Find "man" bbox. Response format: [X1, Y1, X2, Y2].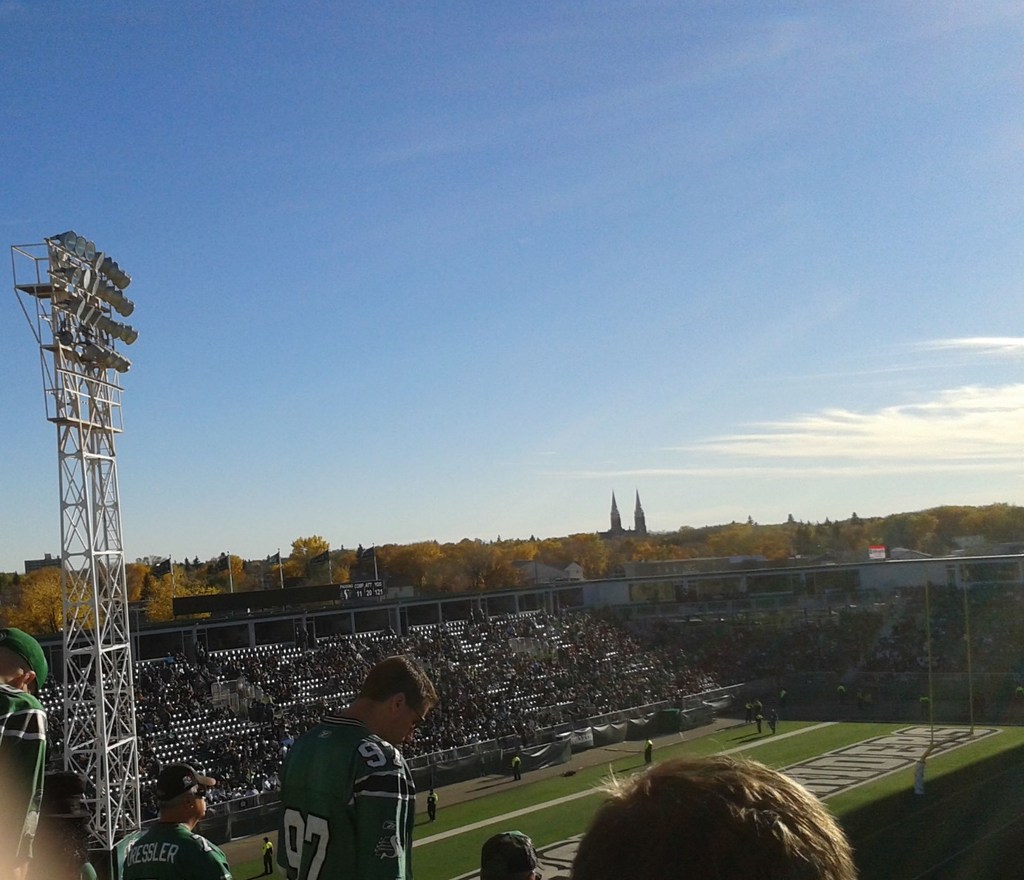
[120, 760, 235, 879].
